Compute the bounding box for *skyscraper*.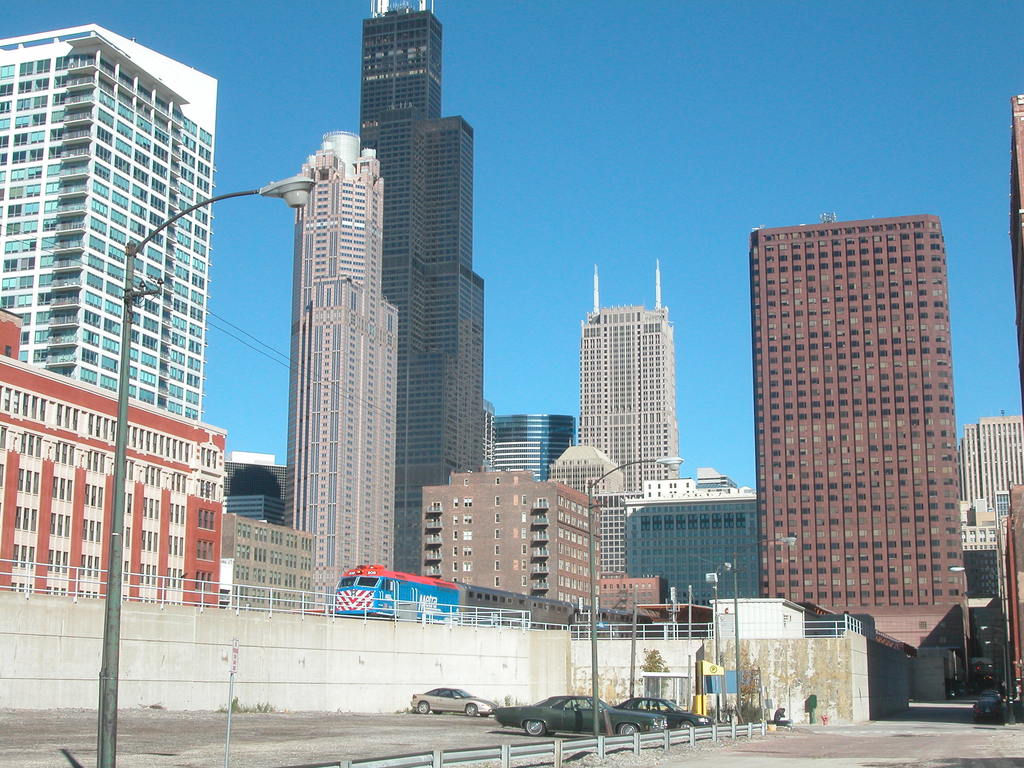
box(956, 415, 1023, 544).
